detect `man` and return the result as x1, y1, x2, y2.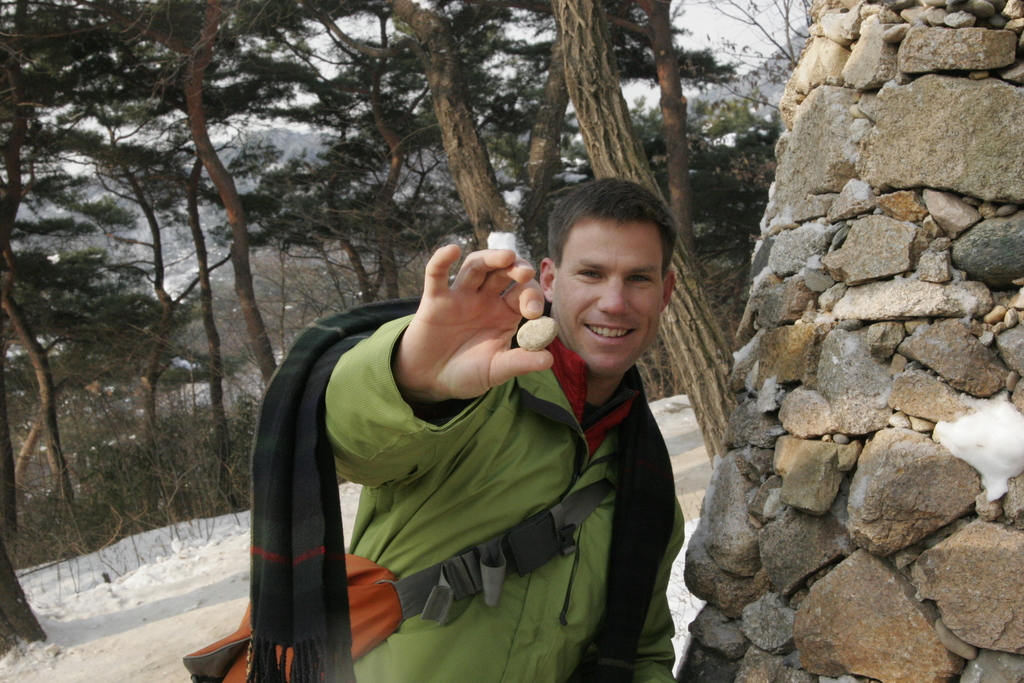
191, 197, 742, 682.
